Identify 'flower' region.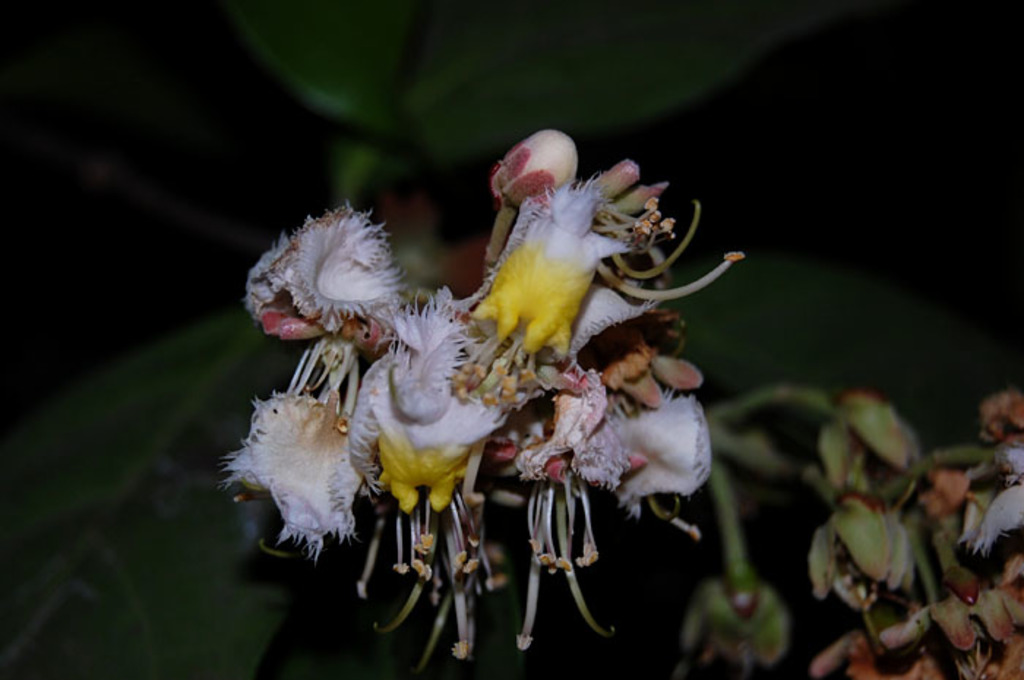
Region: bbox=(241, 200, 414, 339).
